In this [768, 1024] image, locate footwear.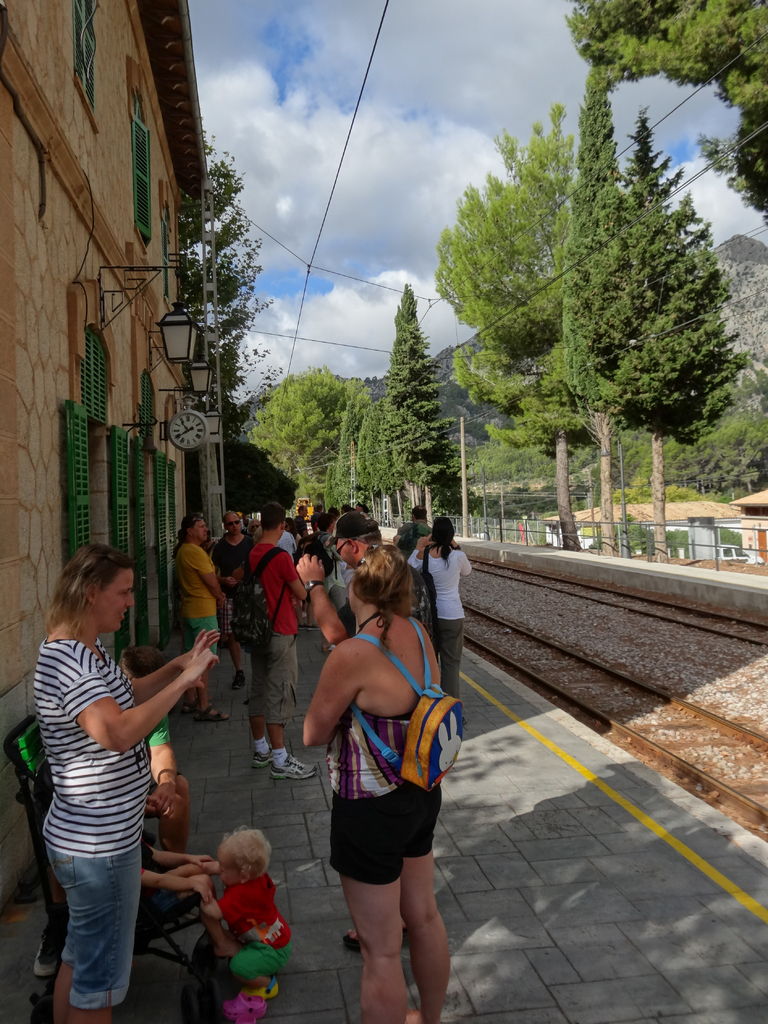
Bounding box: l=245, t=980, r=277, b=1000.
